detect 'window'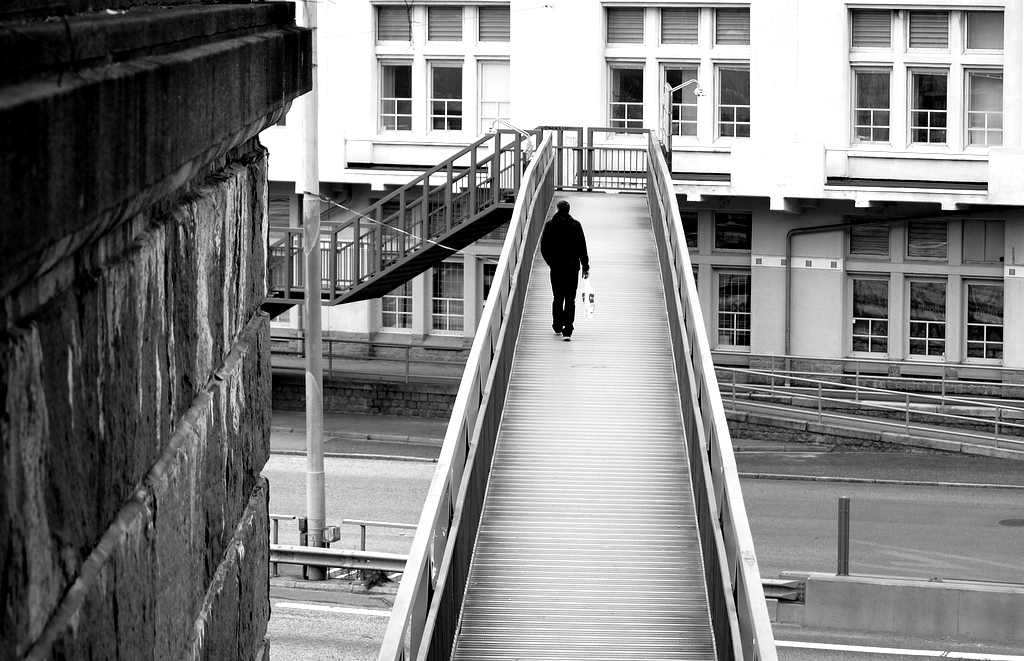
select_region(716, 3, 751, 48)
